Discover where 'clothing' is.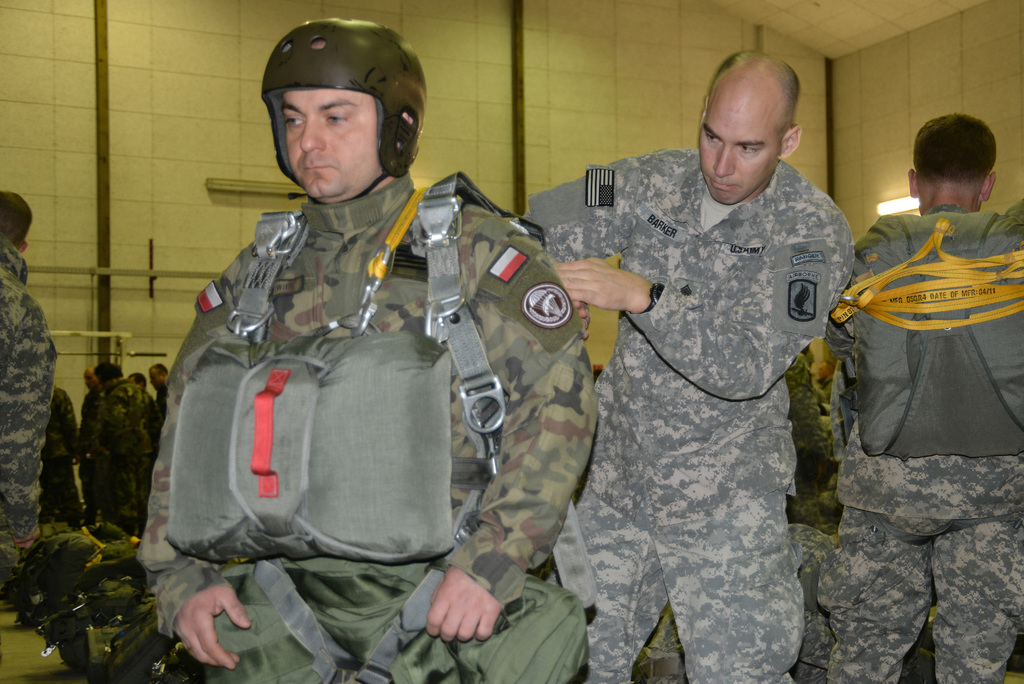
Discovered at 156 388 171 414.
